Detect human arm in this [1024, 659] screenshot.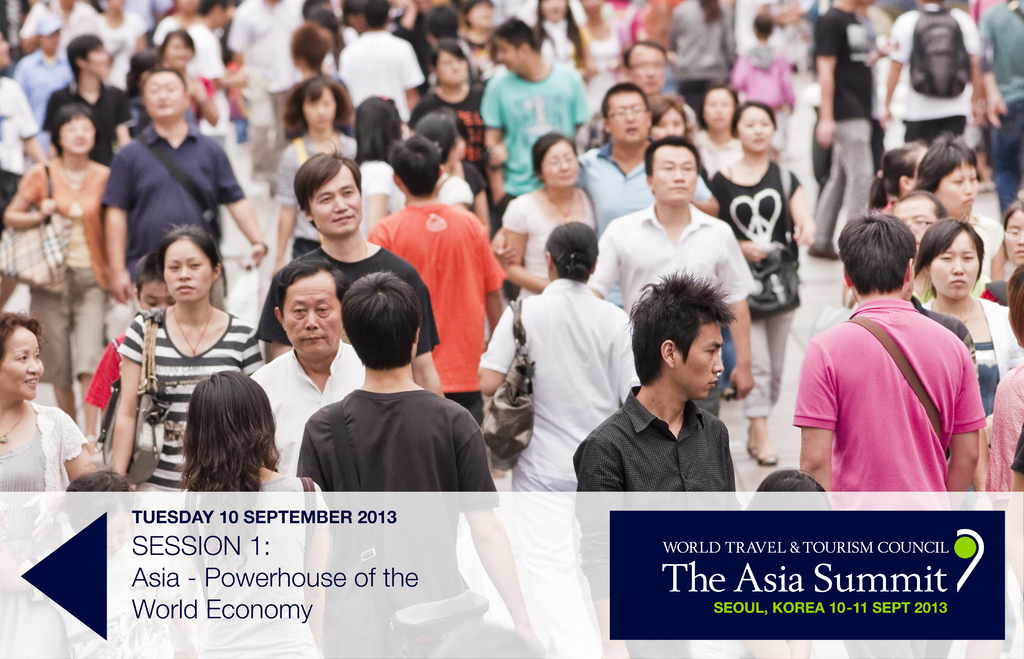
Detection: x1=499 y1=192 x2=544 y2=292.
